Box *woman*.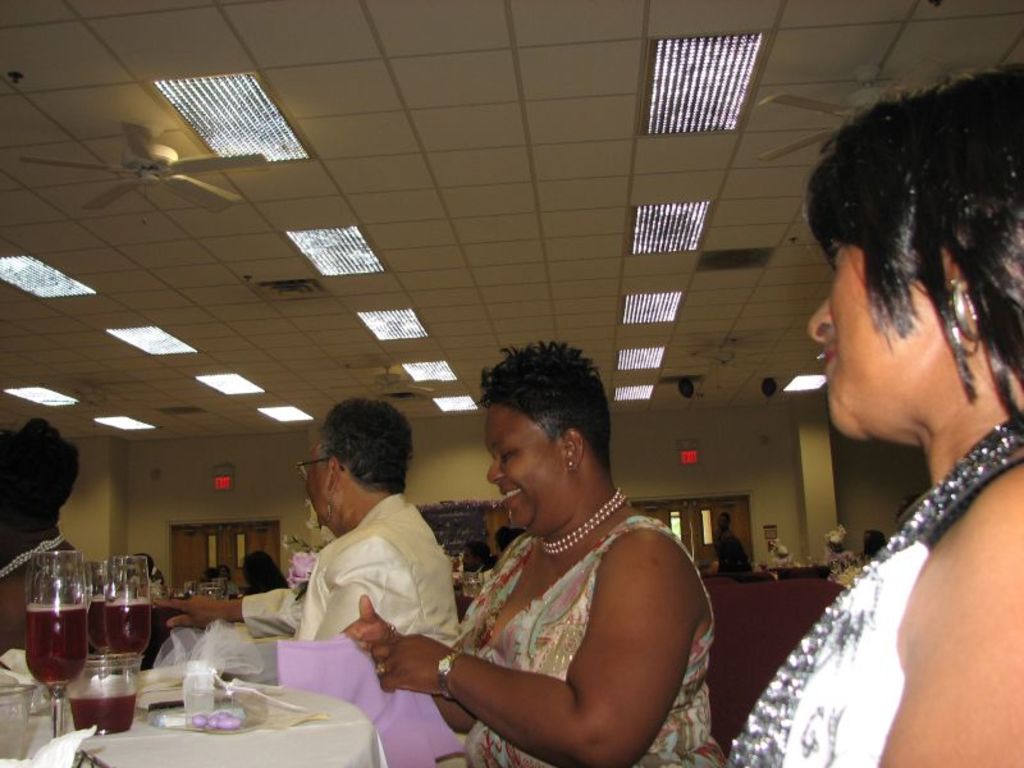
[x1=376, y1=360, x2=727, y2=767].
